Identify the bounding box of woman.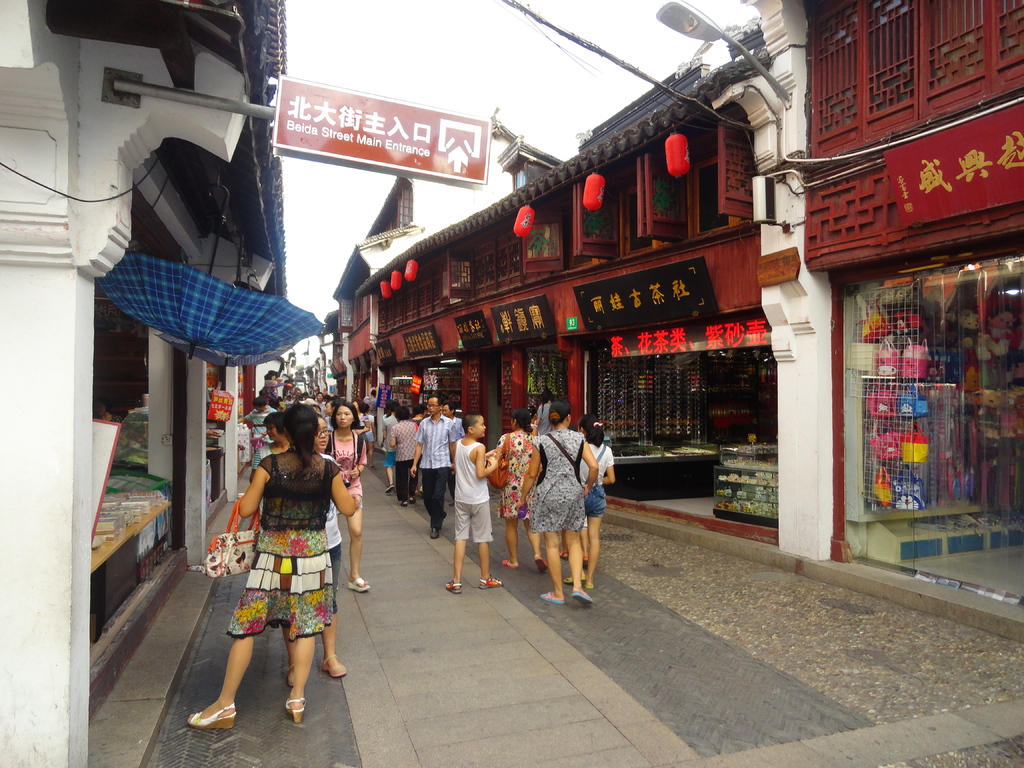
(244,409,288,522).
